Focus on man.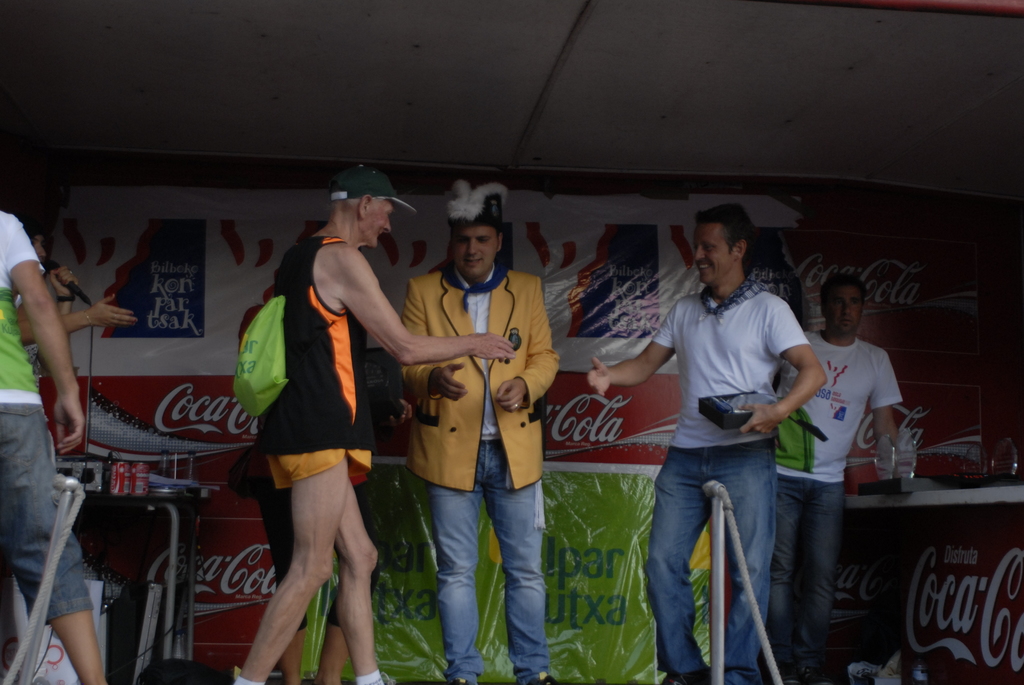
Focused at rect(396, 186, 559, 684).
